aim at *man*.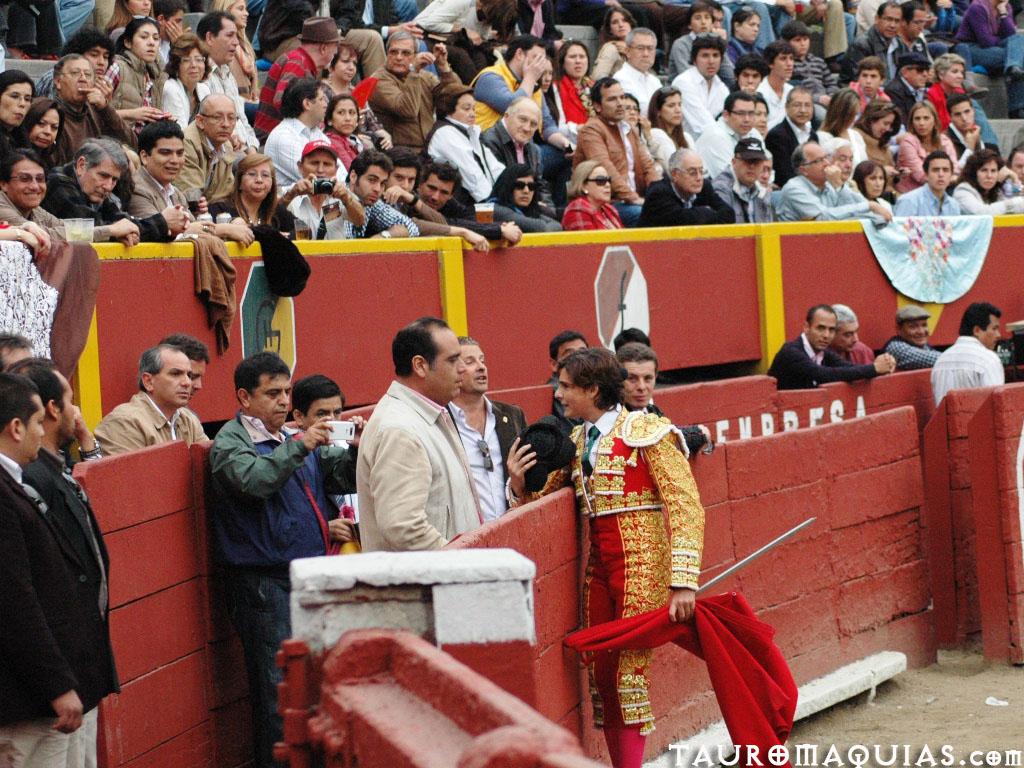
Aimed at detection(380, 154, 490, 251).
